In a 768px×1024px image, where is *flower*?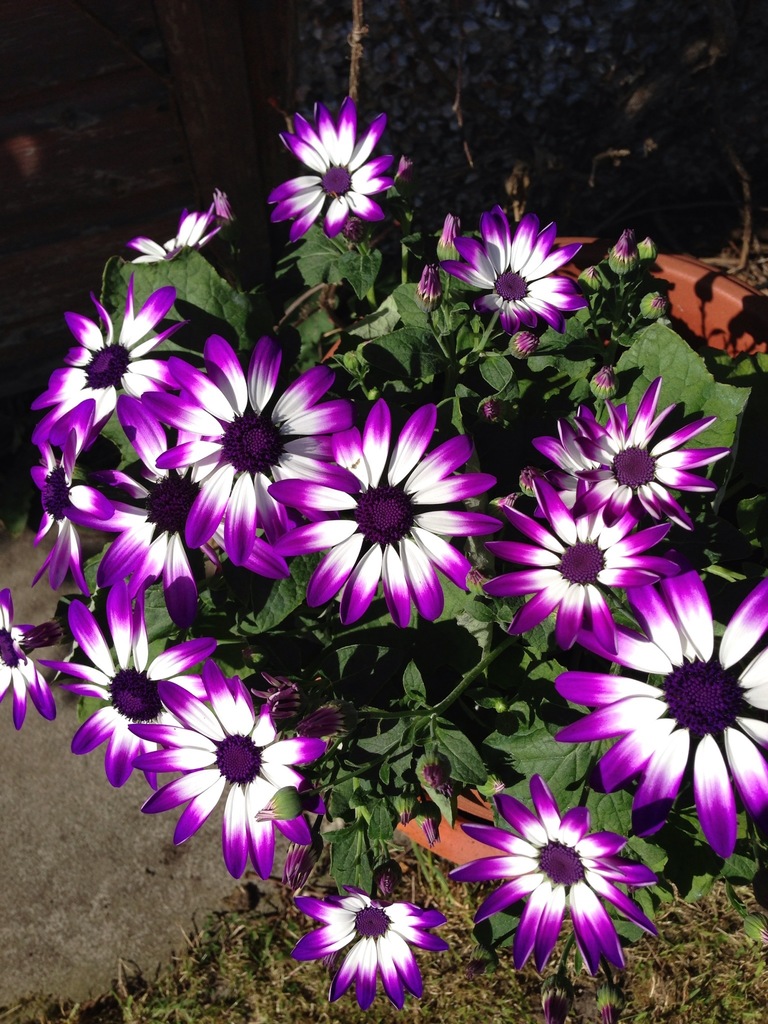
x1=146, y1=659, x2=326, y2=879.
